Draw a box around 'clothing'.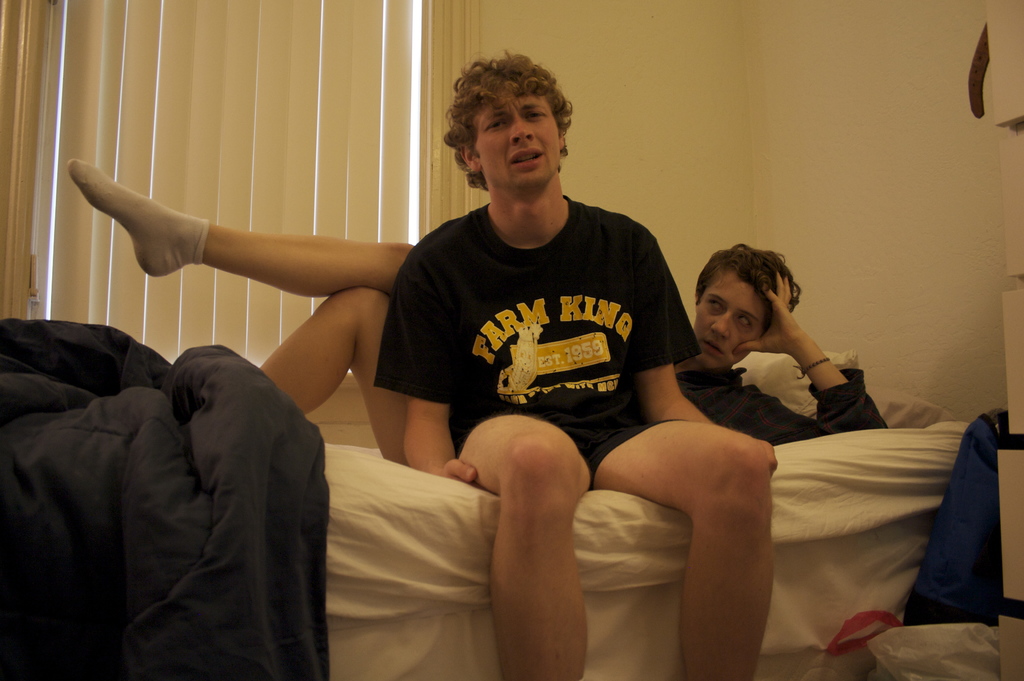
crop(368, 167, 712, 498).
